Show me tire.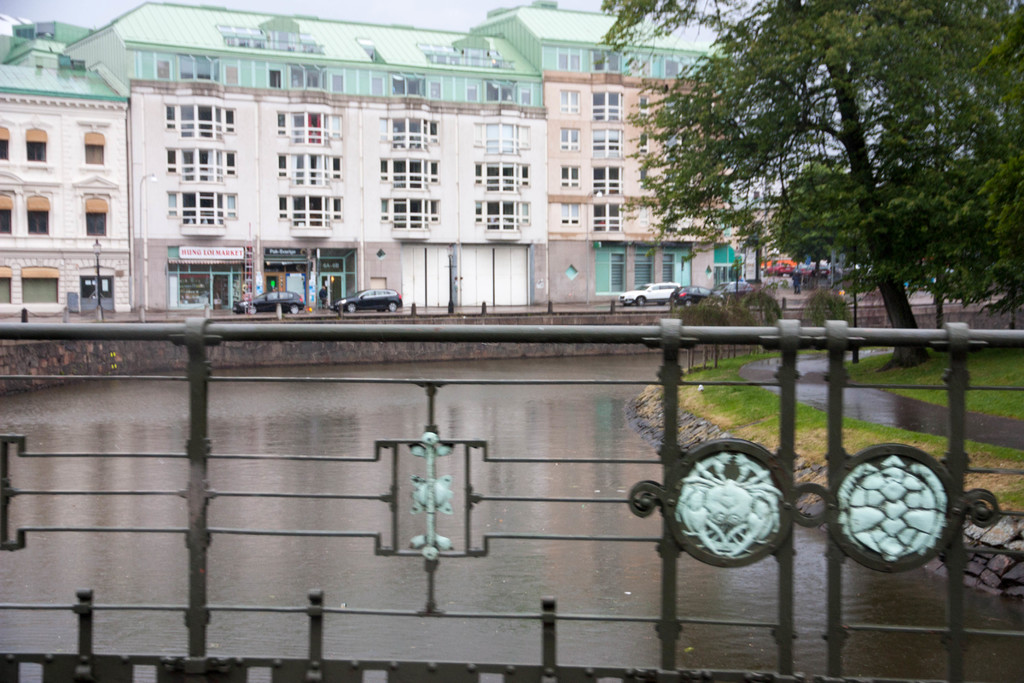
tire is here: 623/302/636/306.
